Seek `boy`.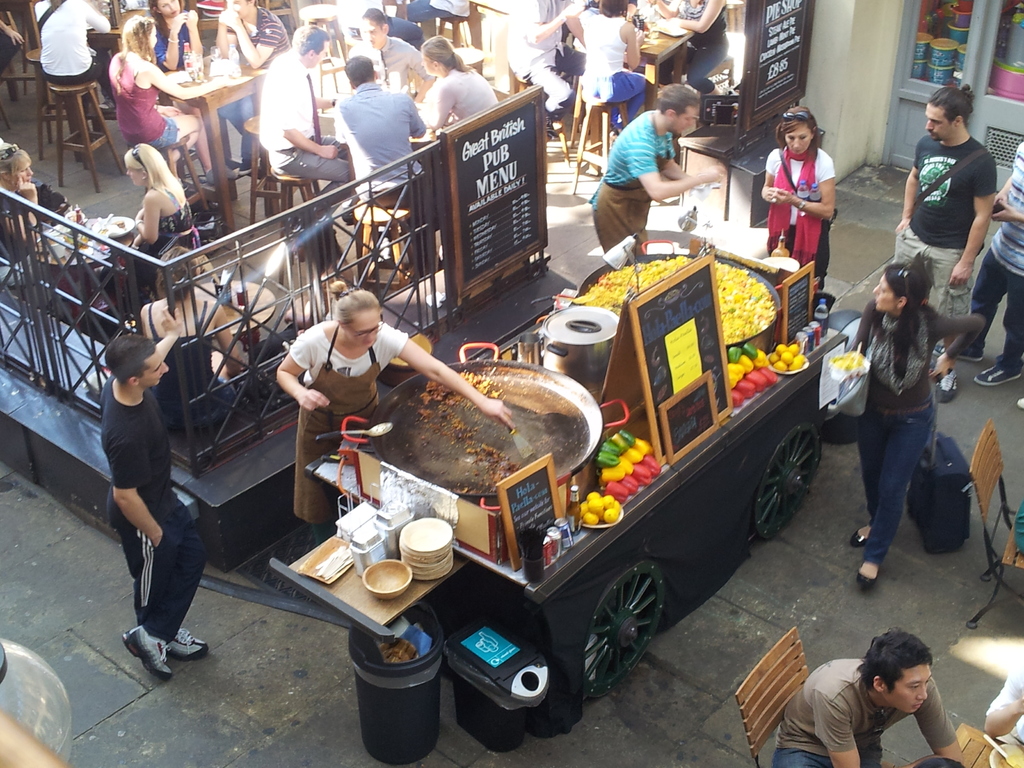
BBox(343, 3, 433, 101).
